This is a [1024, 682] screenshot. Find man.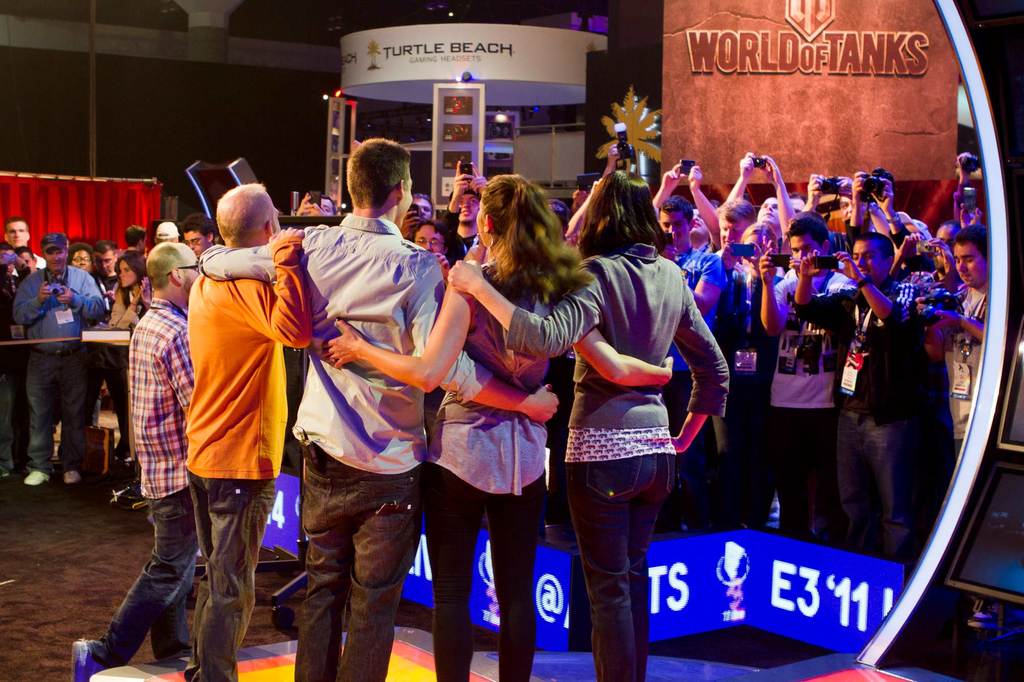
Bounding box: [794,232,907,551].
